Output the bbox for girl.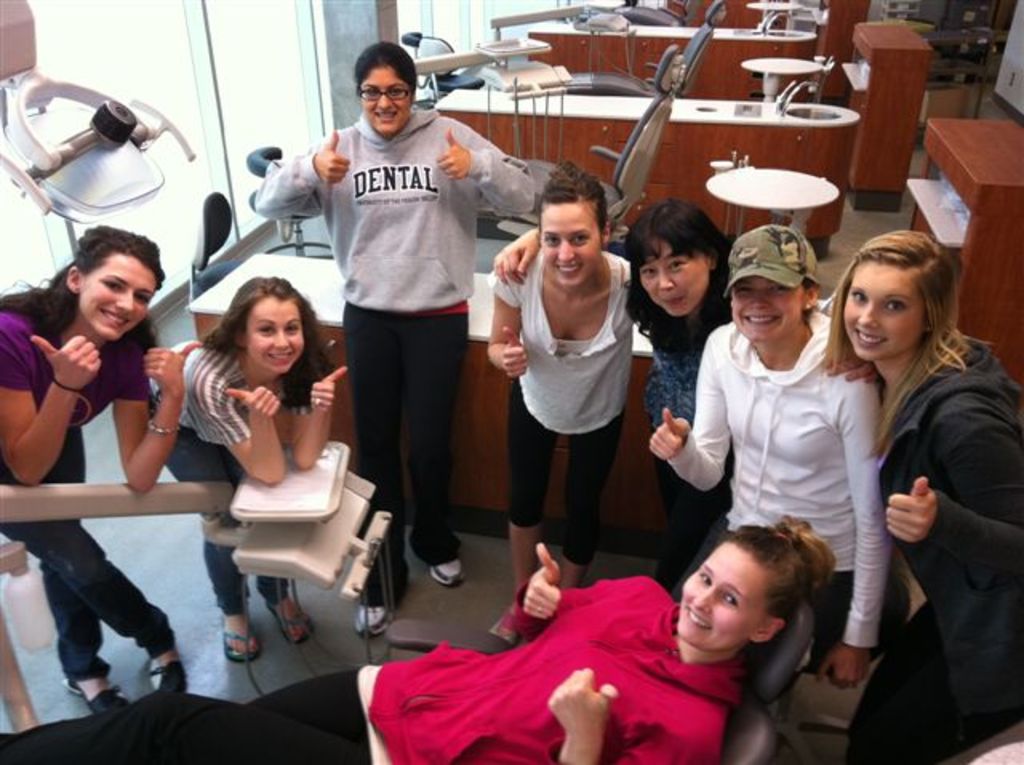
BBox(146, 272, 354, 663).
